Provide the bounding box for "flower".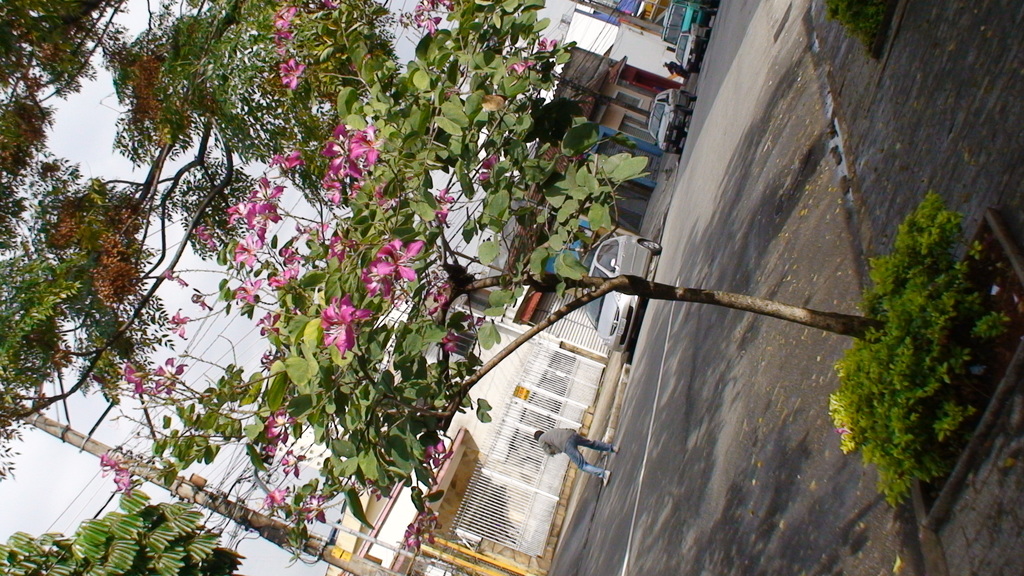
select_region(253, 309, 289, 339).
